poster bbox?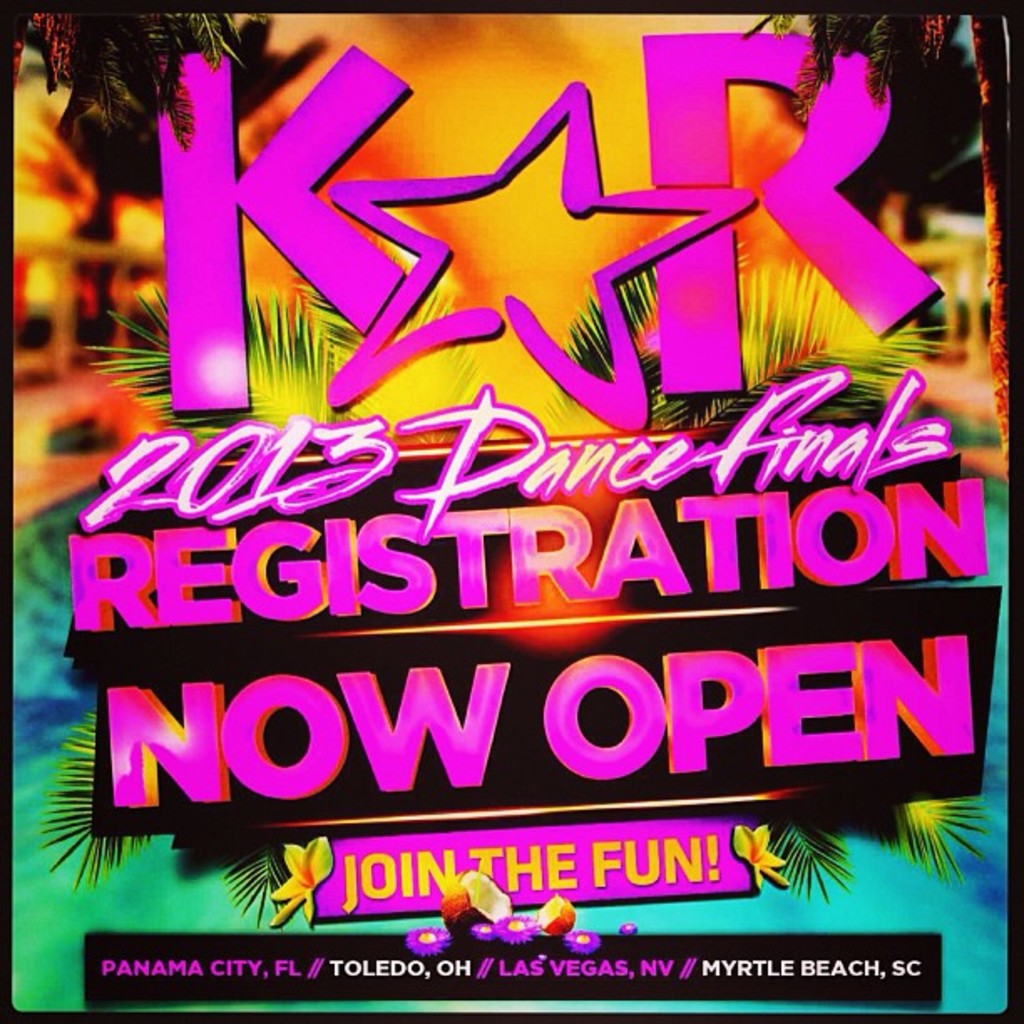
<box>0,0,1022,1022</box>
